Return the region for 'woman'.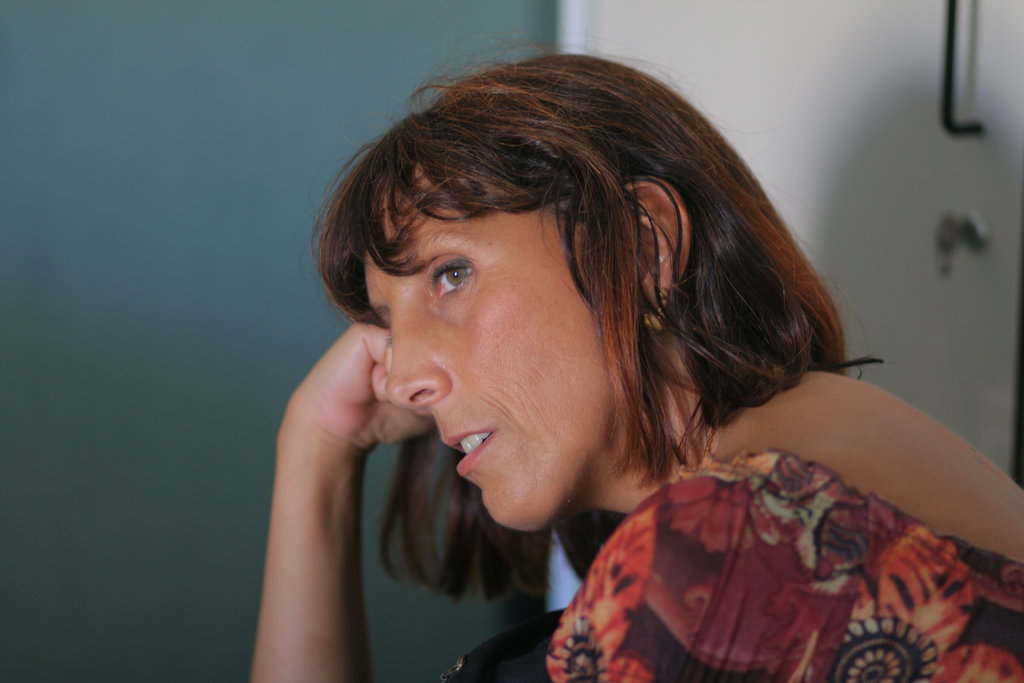
bbox=(222, 58, 1002, 682).
